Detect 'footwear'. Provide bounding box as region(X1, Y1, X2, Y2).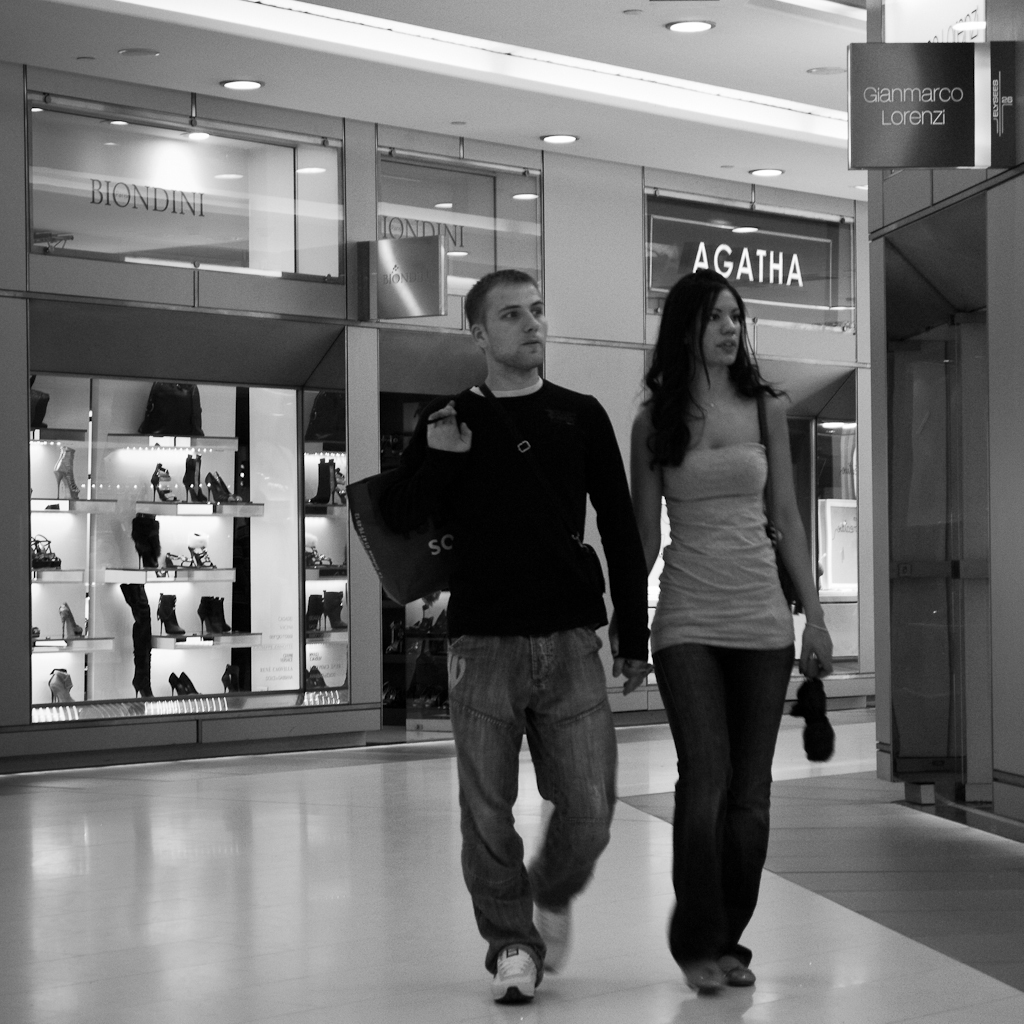
region(299, 540, 342, 581).
